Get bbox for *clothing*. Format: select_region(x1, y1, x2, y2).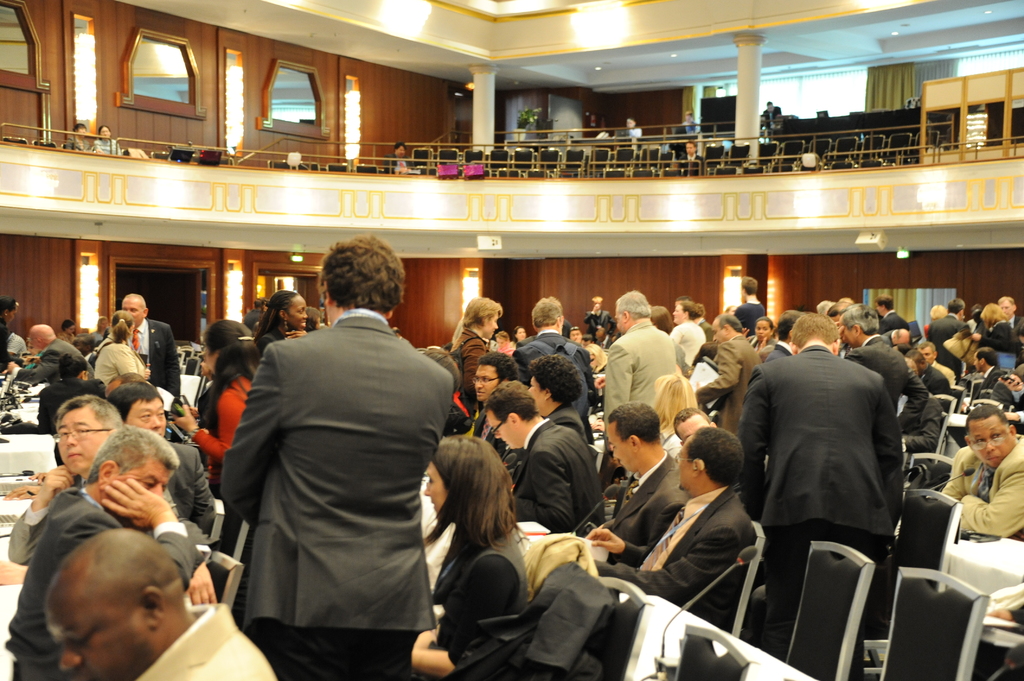
select_region(34, 377, 99, 435).
